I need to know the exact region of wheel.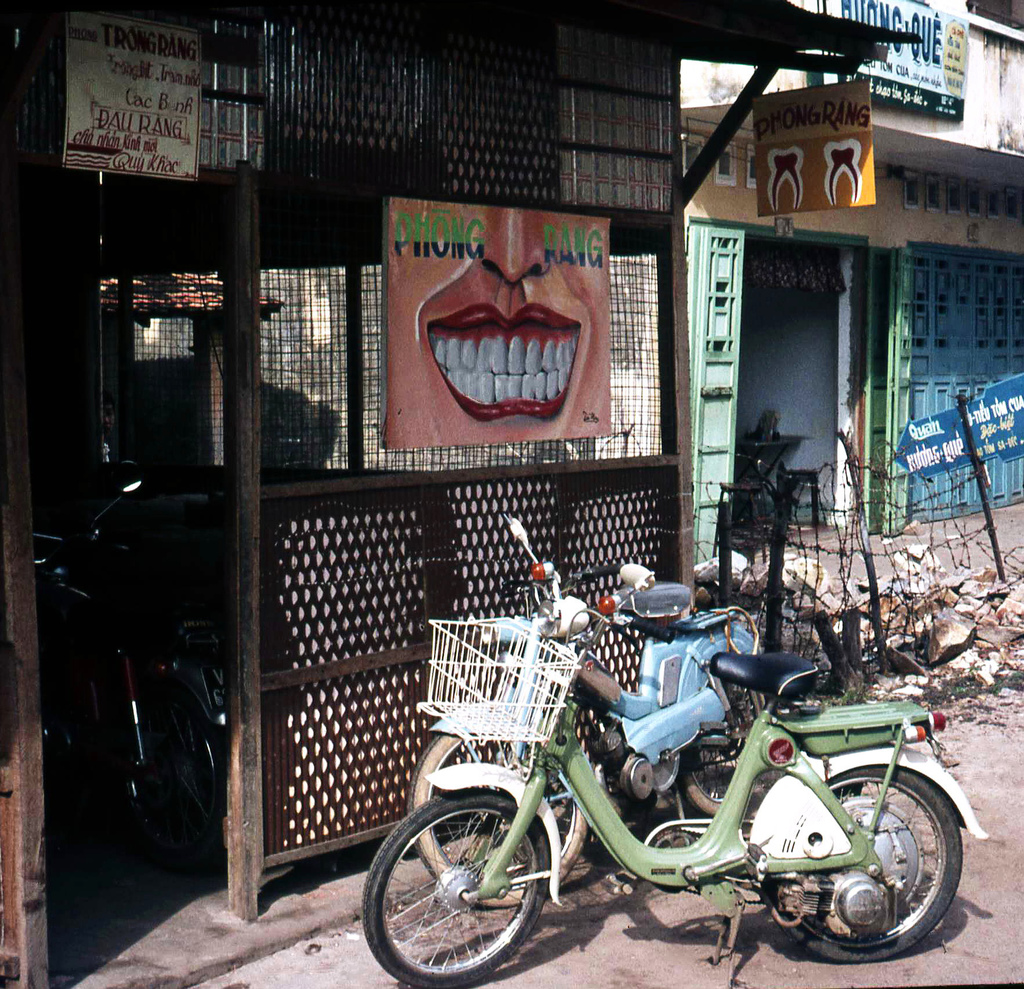
Region: {"left": 682, "top": 668, "right": 760, "bottom": 836}.
